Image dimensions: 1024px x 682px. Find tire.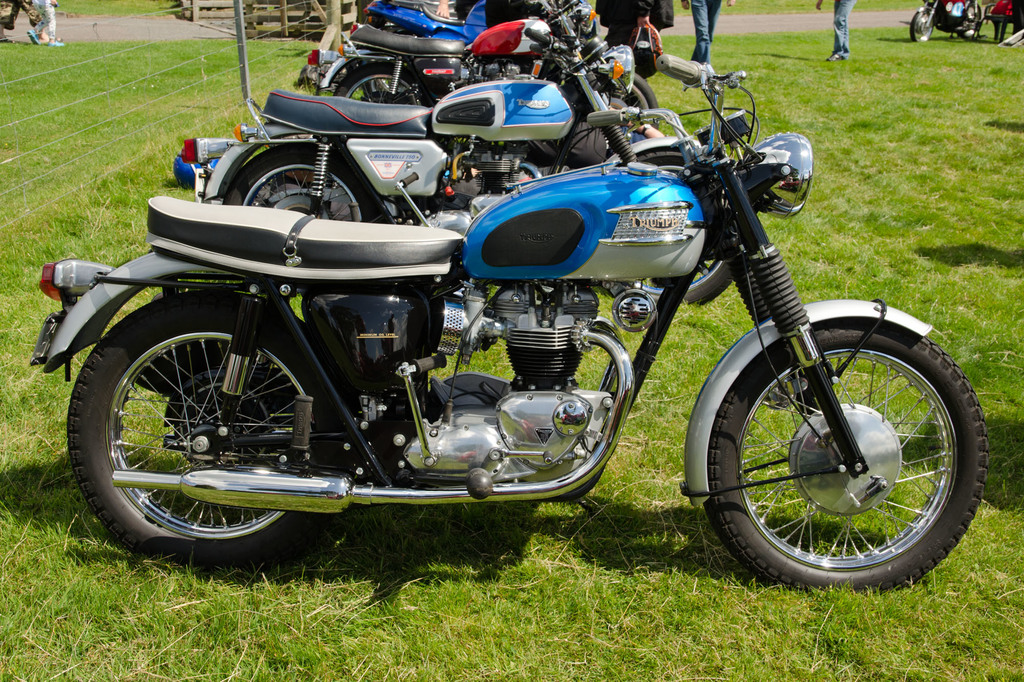
l=227, t=140, r=374, b=230.
